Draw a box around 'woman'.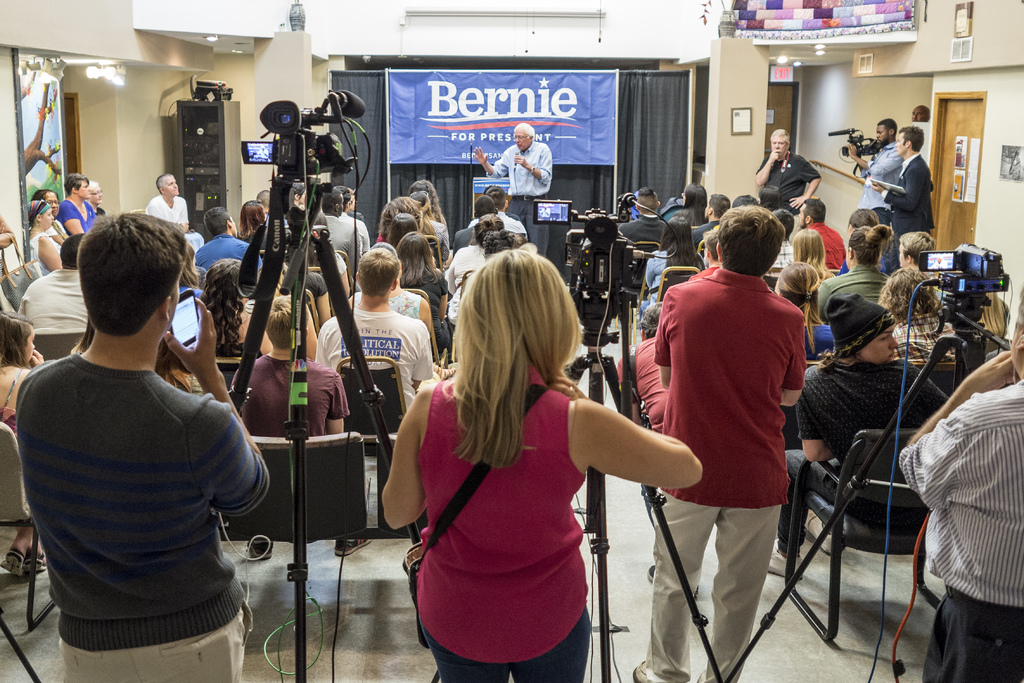
crop(285, 183, 301, 214).
